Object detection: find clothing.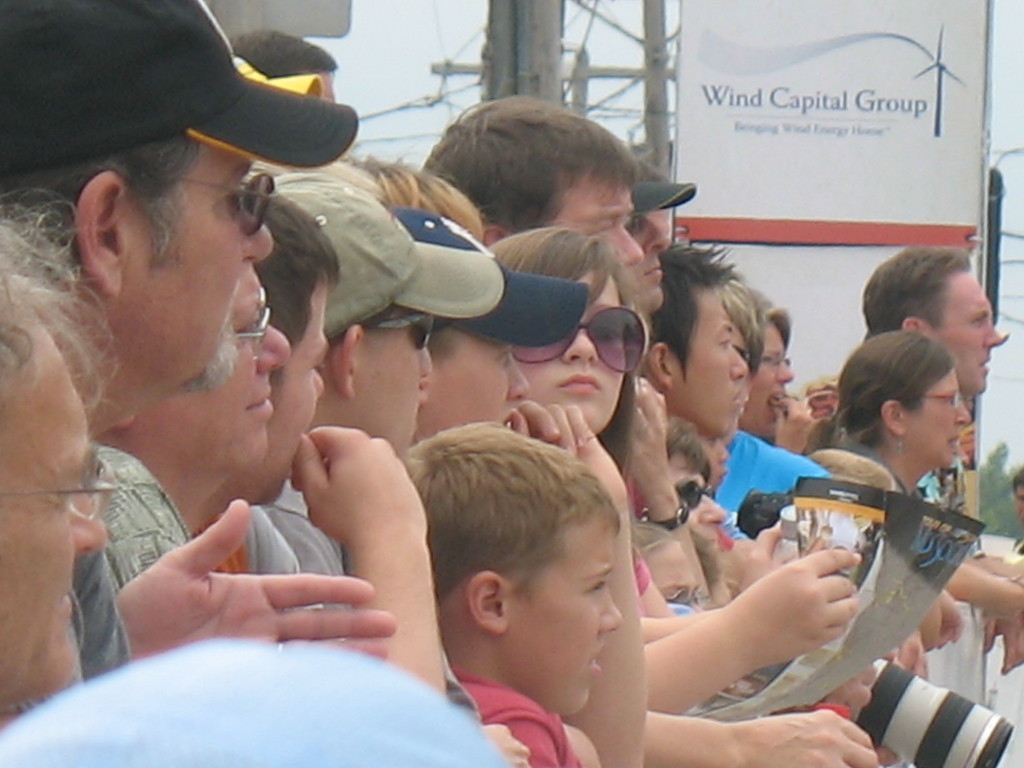
x1=43 y1=538 x2=127 y2=701.
